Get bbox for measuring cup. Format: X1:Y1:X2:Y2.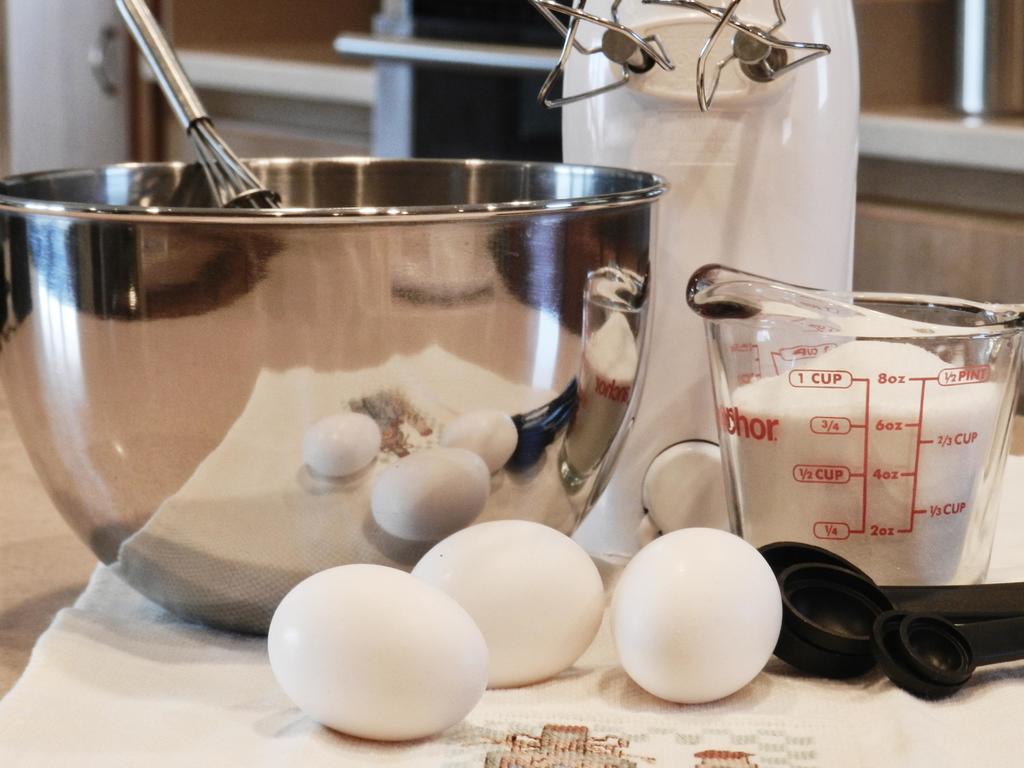
689:262:1023:591.
